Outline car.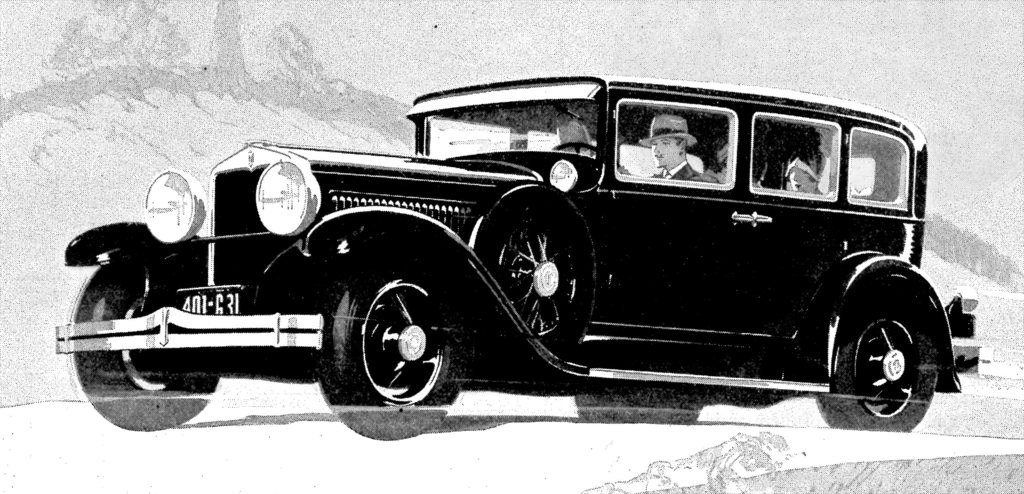
Outline: l=64, t=79, r=986, b=443.
